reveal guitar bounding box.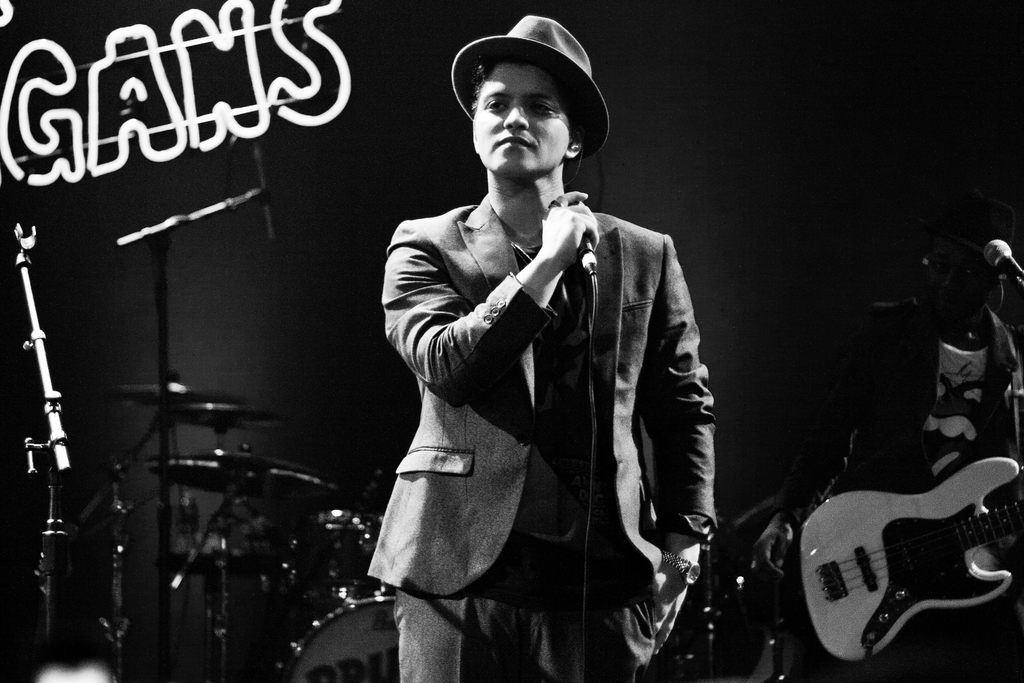
Revealed: bbox=(789, 457, 1023, 663).
